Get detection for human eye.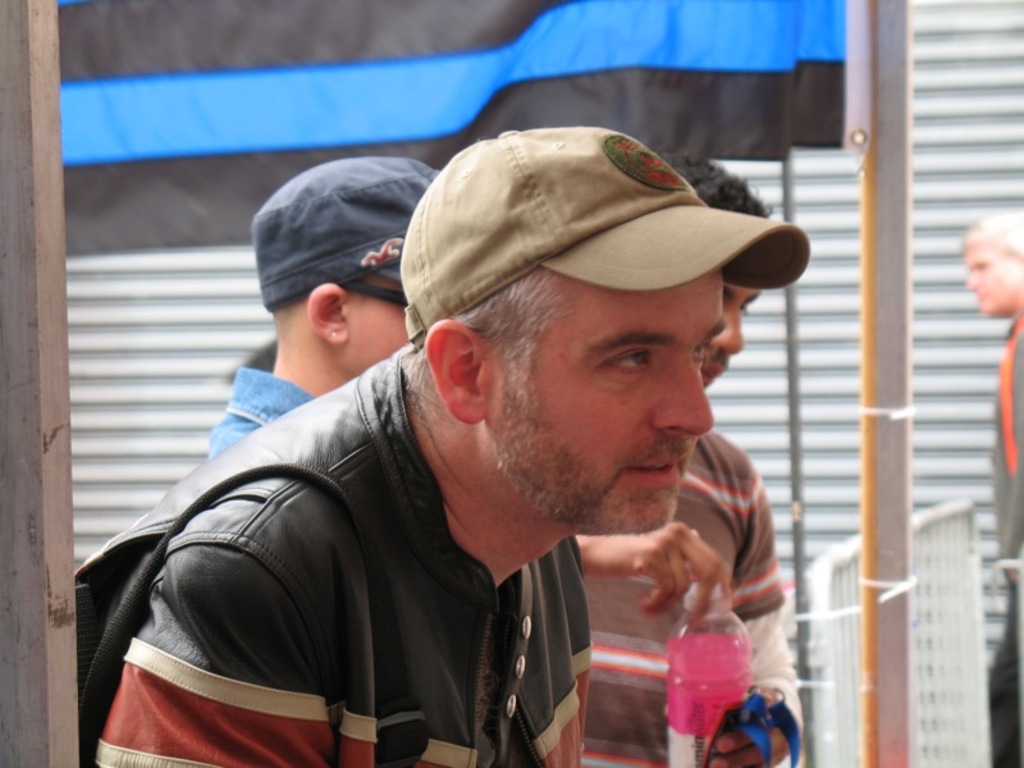
Detection: left=684, top=339, right=713, bottom=365.
